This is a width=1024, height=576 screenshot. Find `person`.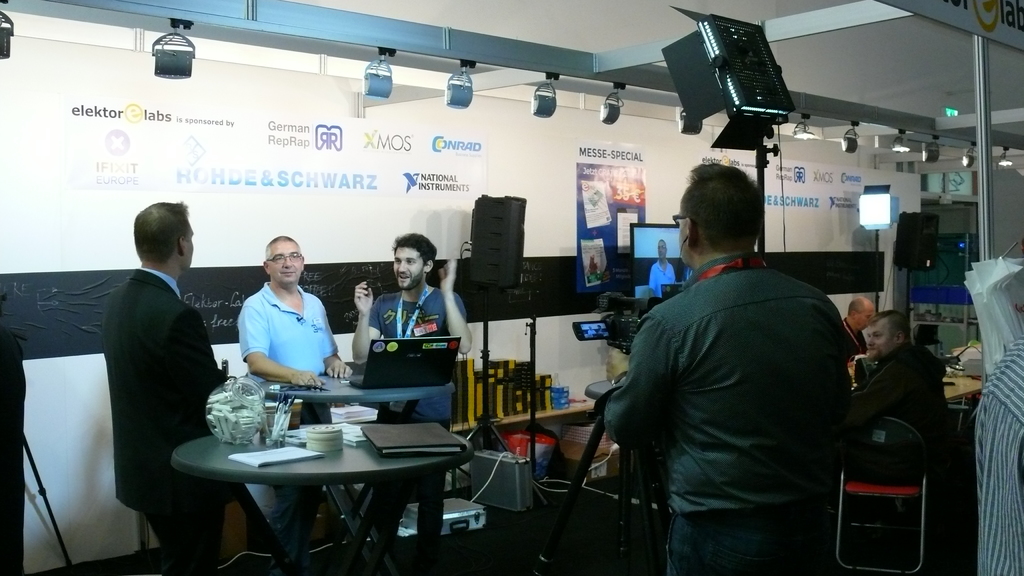
Bounding box: <region>858, 308, 955, 458</region>.
